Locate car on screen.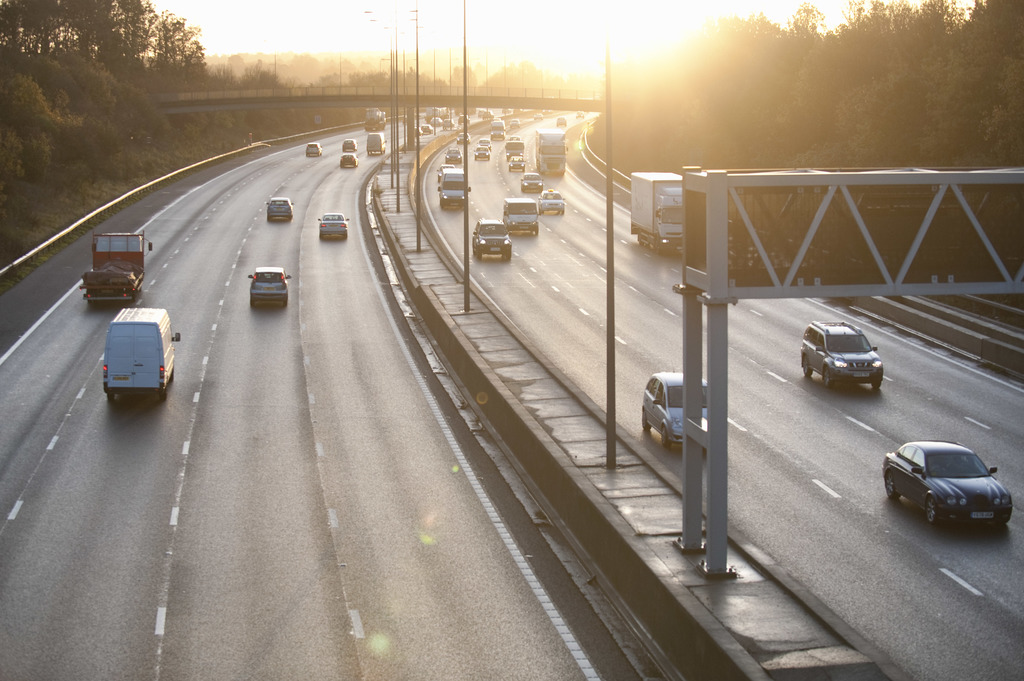
On screen at bbox=(797, 321, 888, 393).
